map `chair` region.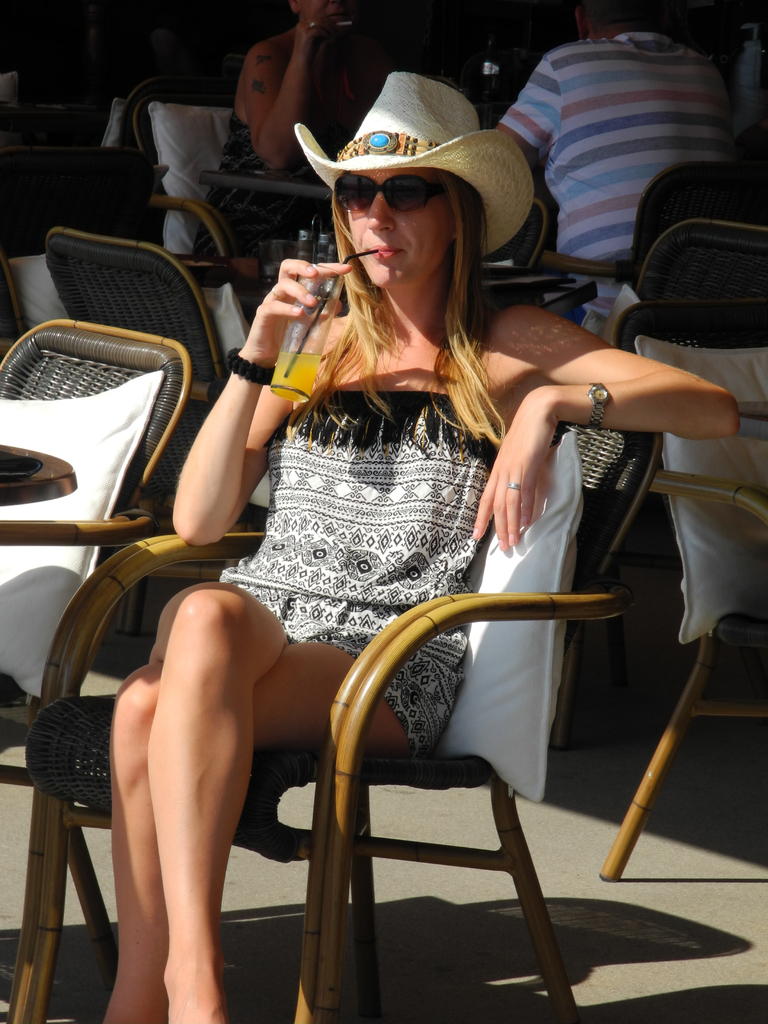
Mapped to bbox=(632, 223, 767, 676).
